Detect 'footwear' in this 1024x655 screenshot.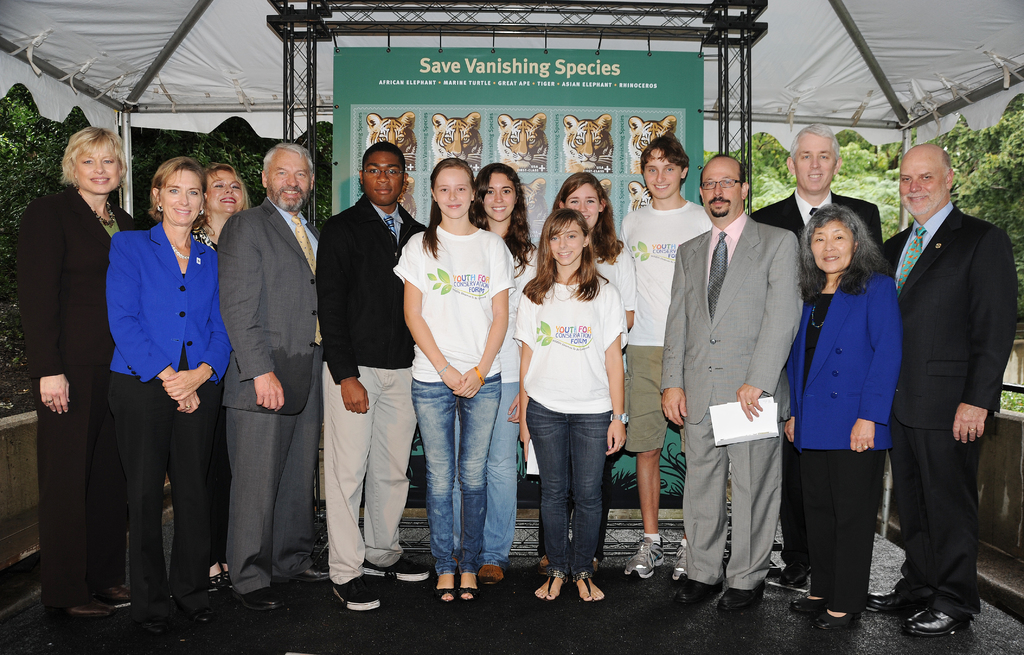
Detection: 274/562/330/586.
